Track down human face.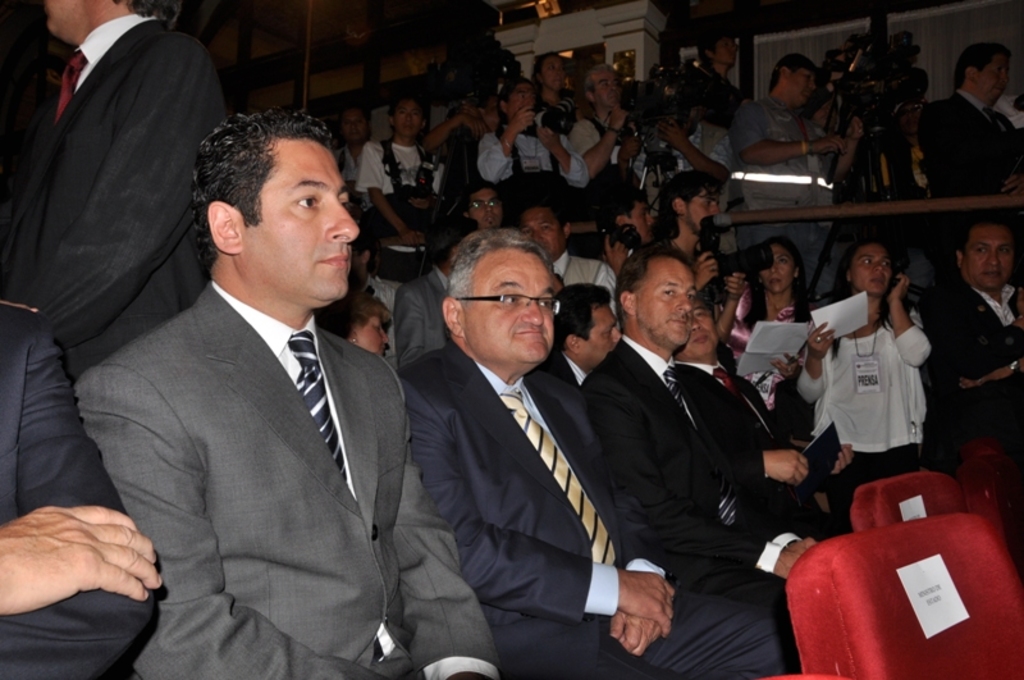
Tracked to 684:302:721:360.
